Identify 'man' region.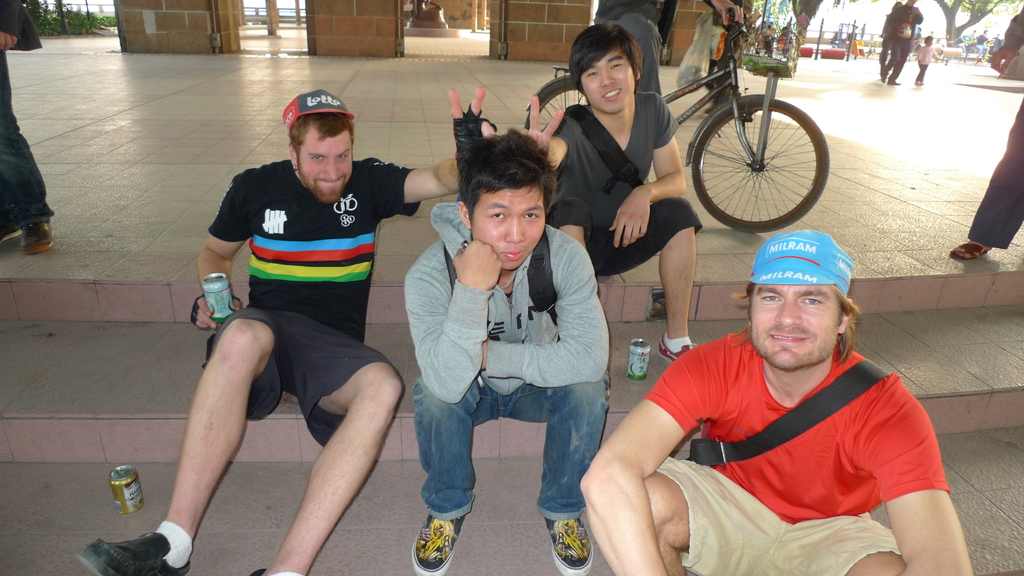
Region: 528:21:714:357.
